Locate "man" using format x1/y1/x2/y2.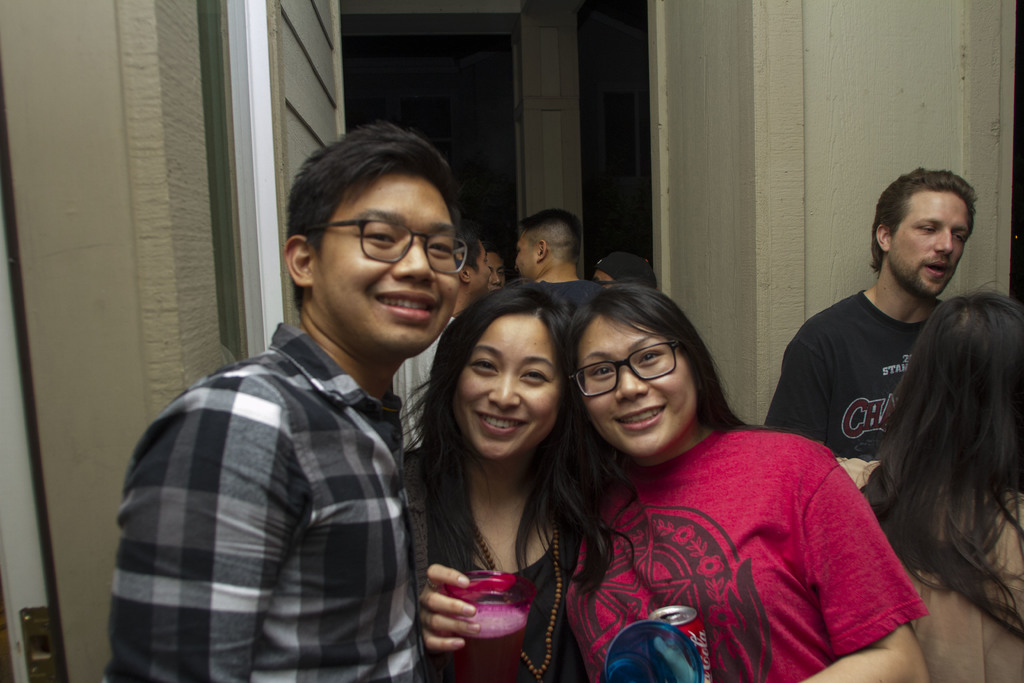
378/229/501/486.
